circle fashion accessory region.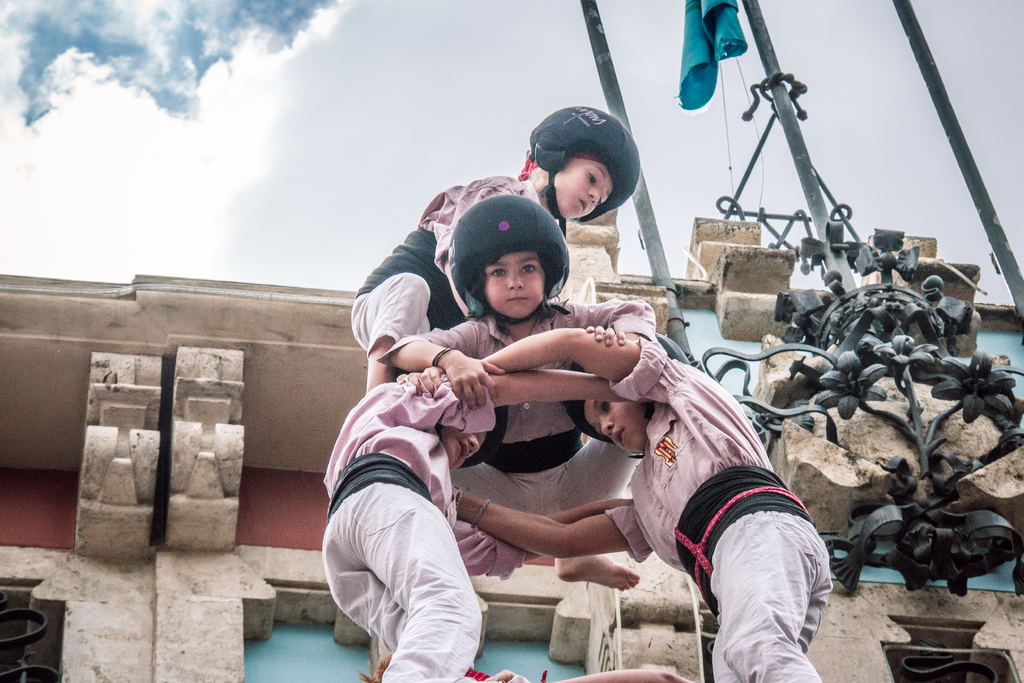
Region: [465, 491, 499, 527].
